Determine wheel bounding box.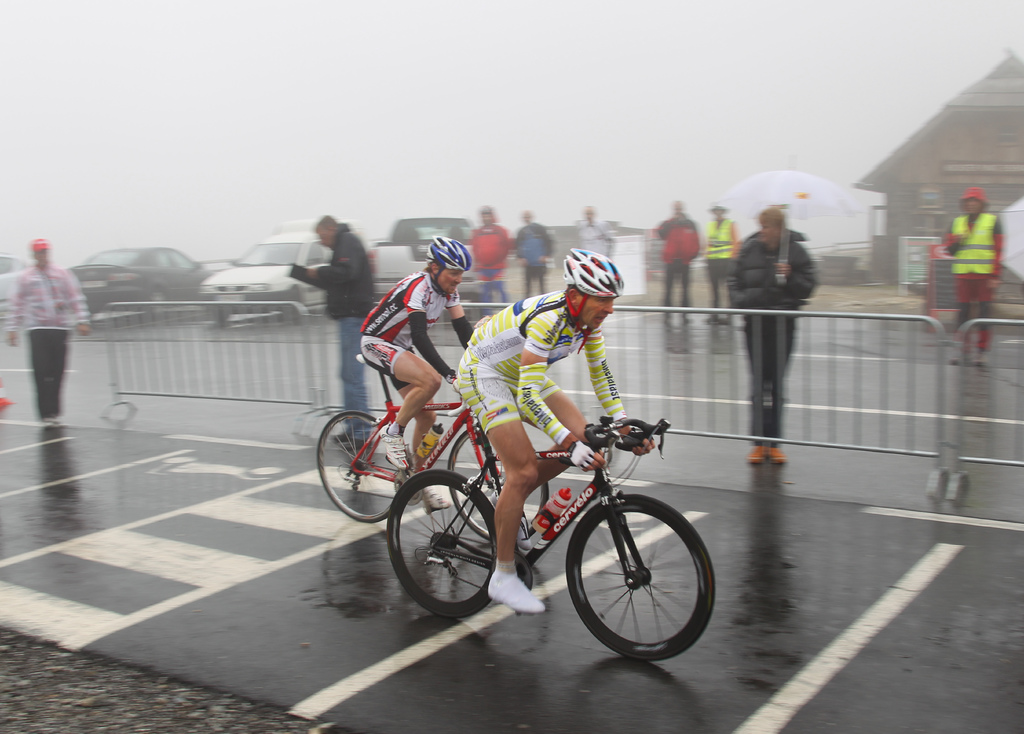
Determined: BBox(143, 288, 166, 318).
